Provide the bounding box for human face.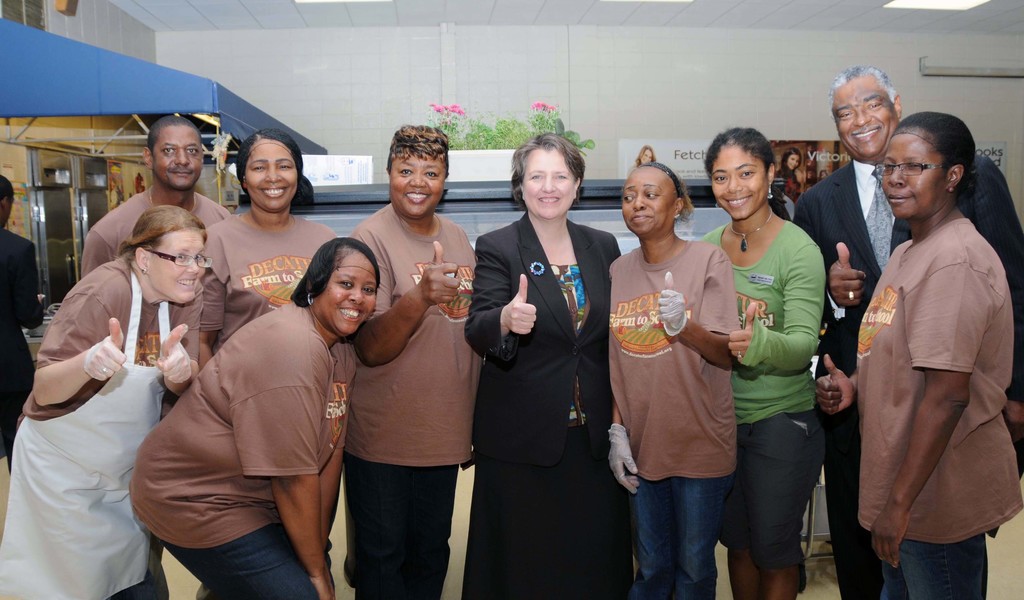
148 229 203 301.
